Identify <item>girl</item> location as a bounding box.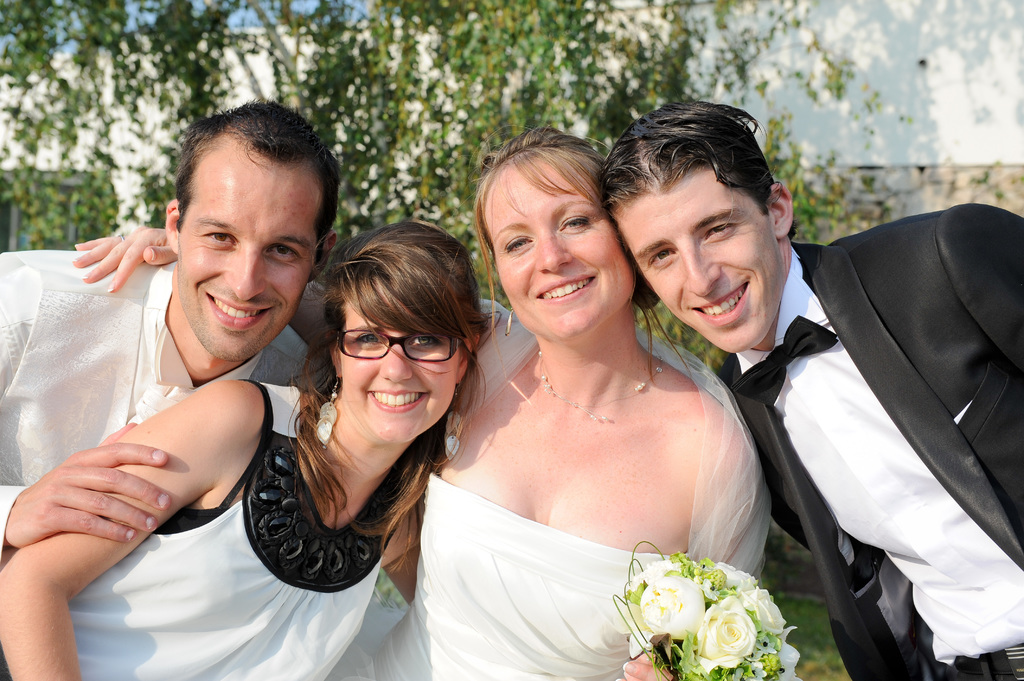
0/222/503/680.
